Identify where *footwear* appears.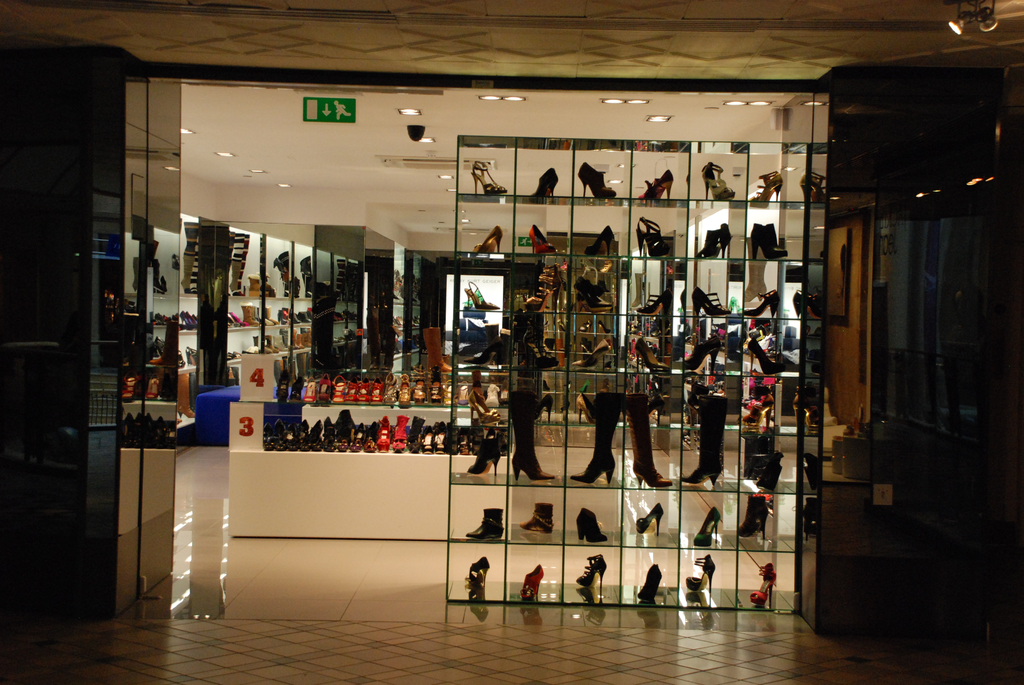
Appears at left=351, top=420, right=365, bottom=453.
